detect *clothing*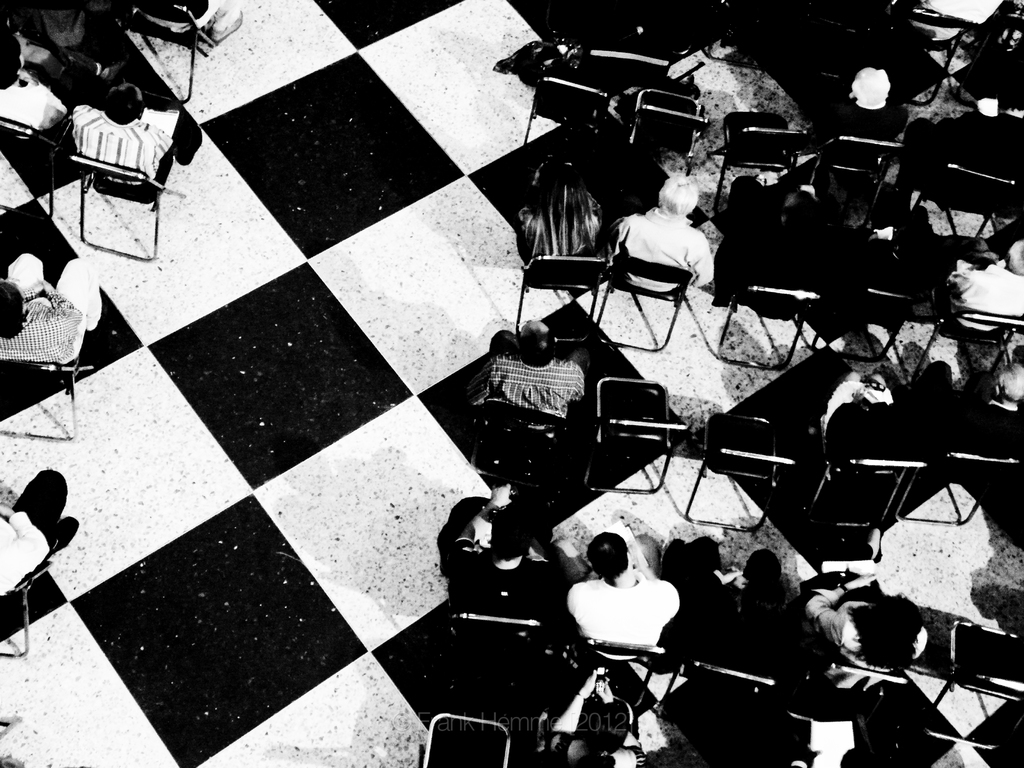
region(0, 67, 67, 132)
